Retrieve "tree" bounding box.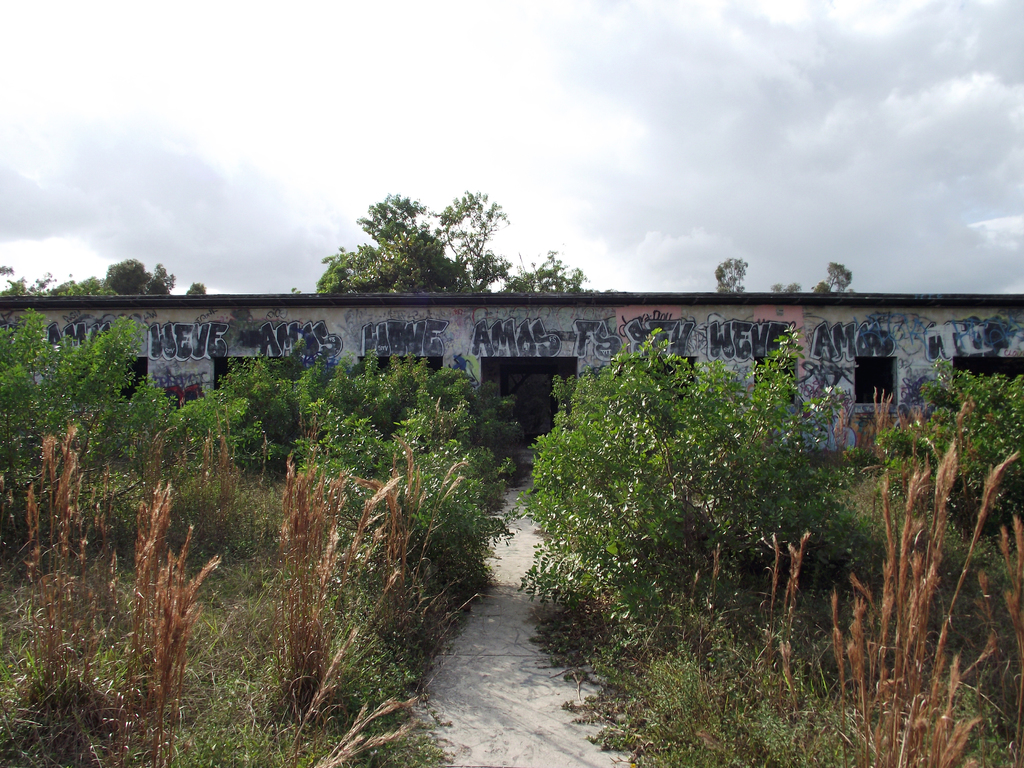
Bounding box: x1=313 y1=193 x2=609 y2=294.
